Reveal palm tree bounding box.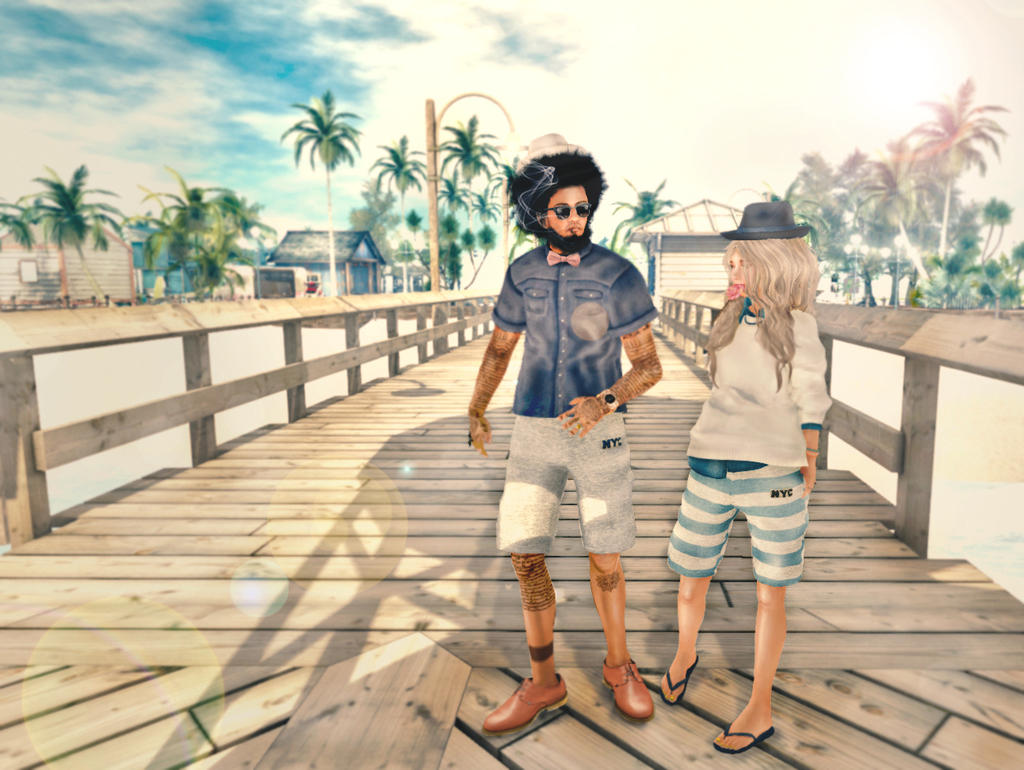
Revealed: crop(904, 79, 1006, 256).
